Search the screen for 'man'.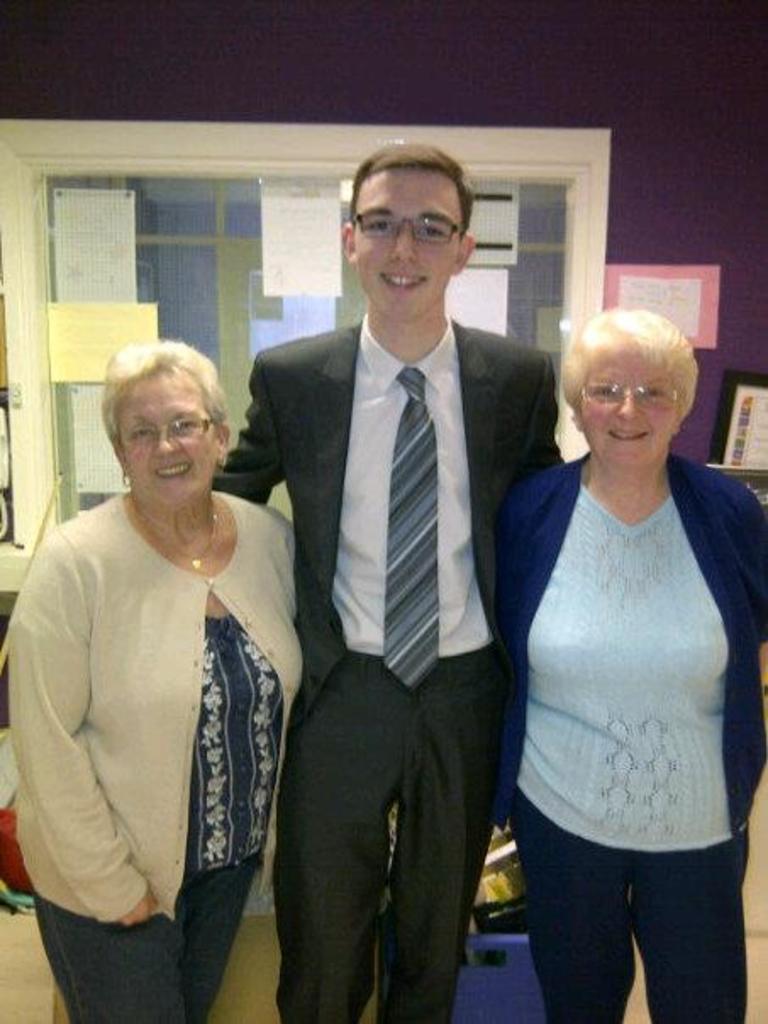
Found at (left=237, top=183, right=571, bottom=1000).
